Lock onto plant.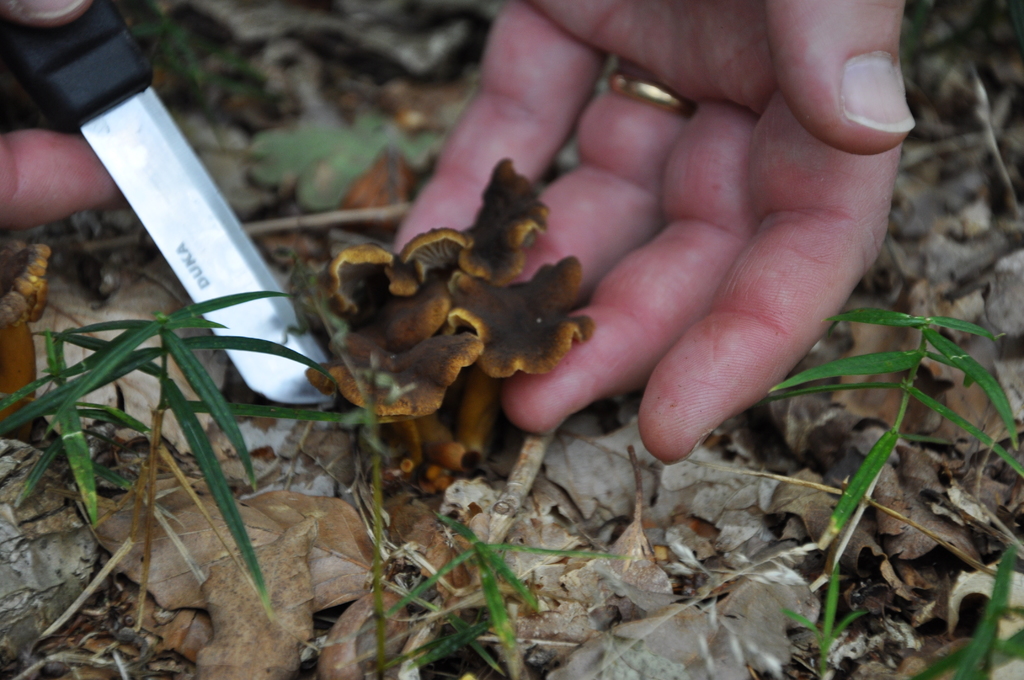
Locked: [0,327,136,526].
